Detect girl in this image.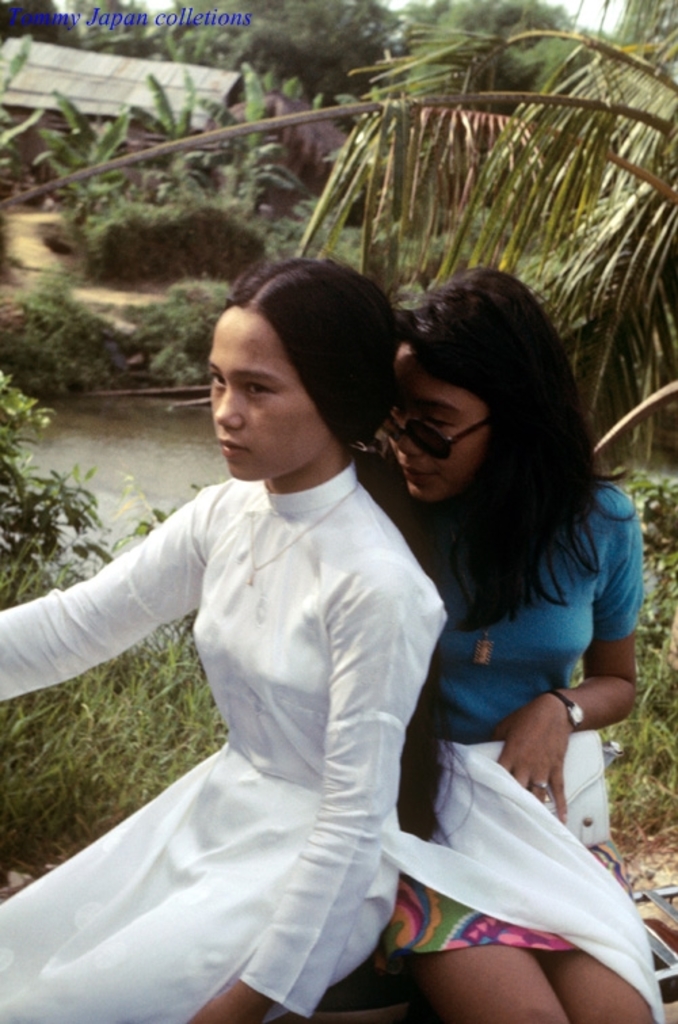
Detection: 370, 260, 675, 1023.
